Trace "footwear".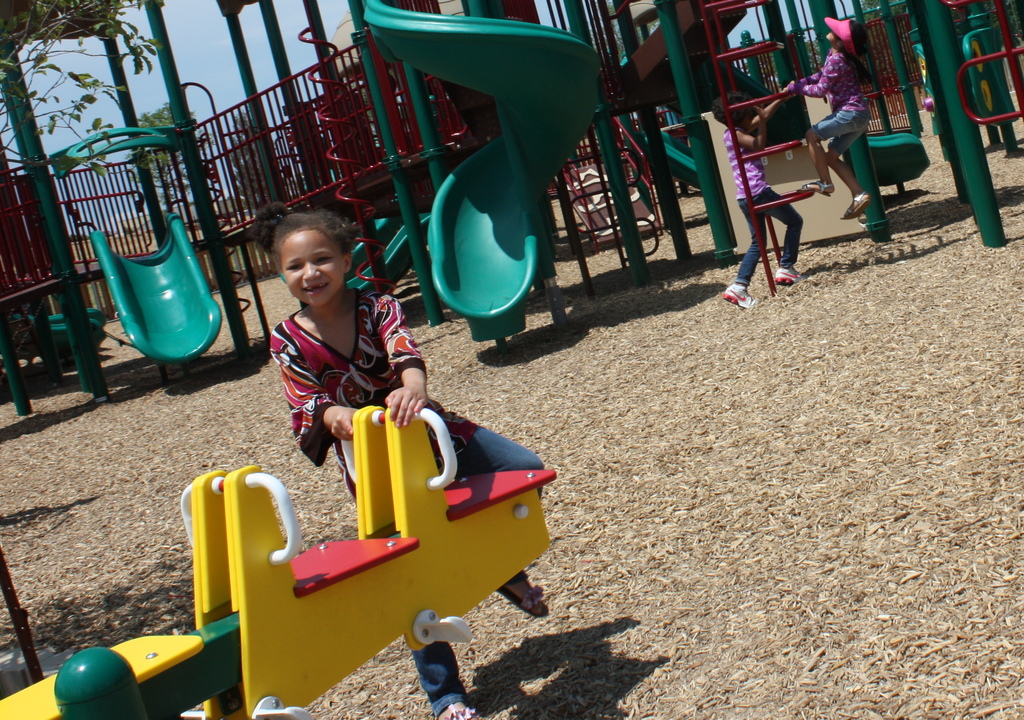
Traced to [x1=437, y1=698, x2=486, y2=719].
